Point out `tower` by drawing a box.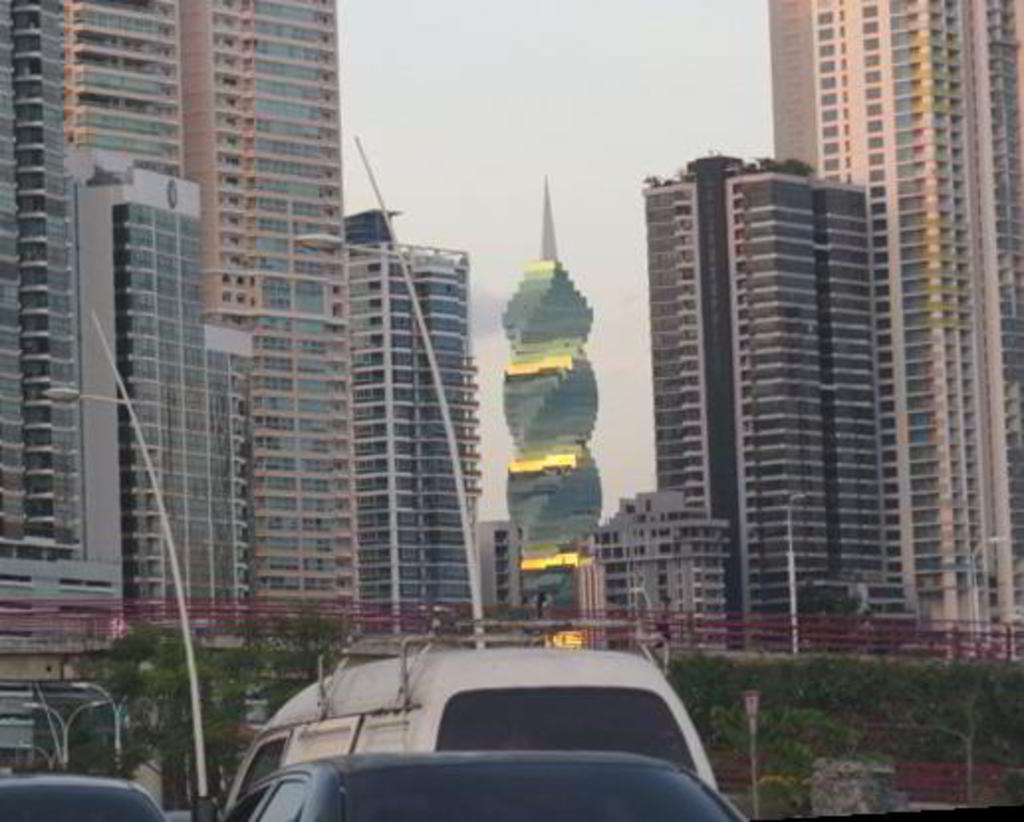
647, 179, 901, 616.
